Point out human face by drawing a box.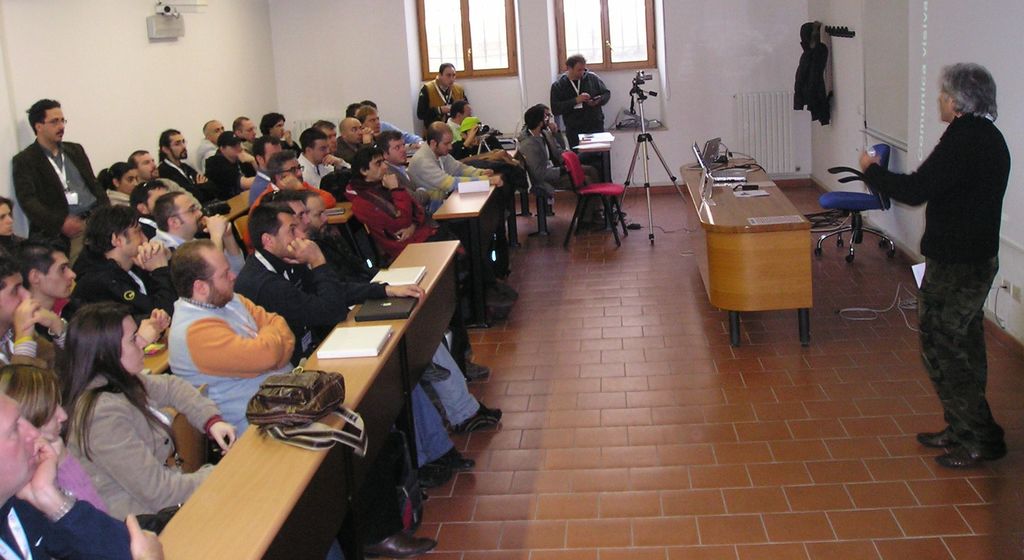
(118,167,134,194).
